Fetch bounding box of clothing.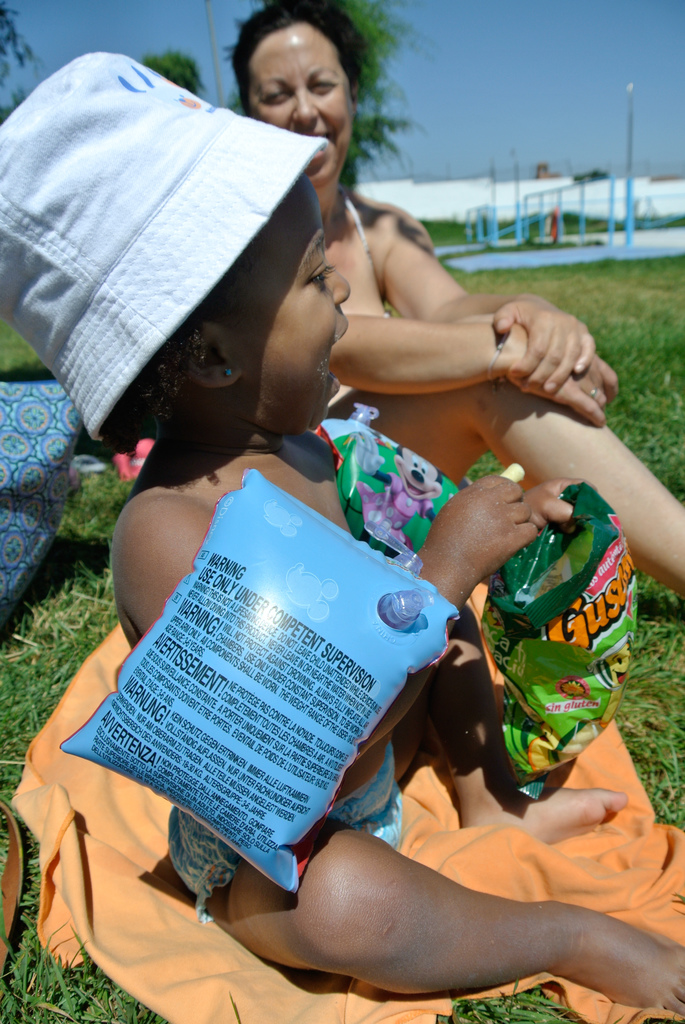
Bbox: box=[178, 732, 413, 932].
